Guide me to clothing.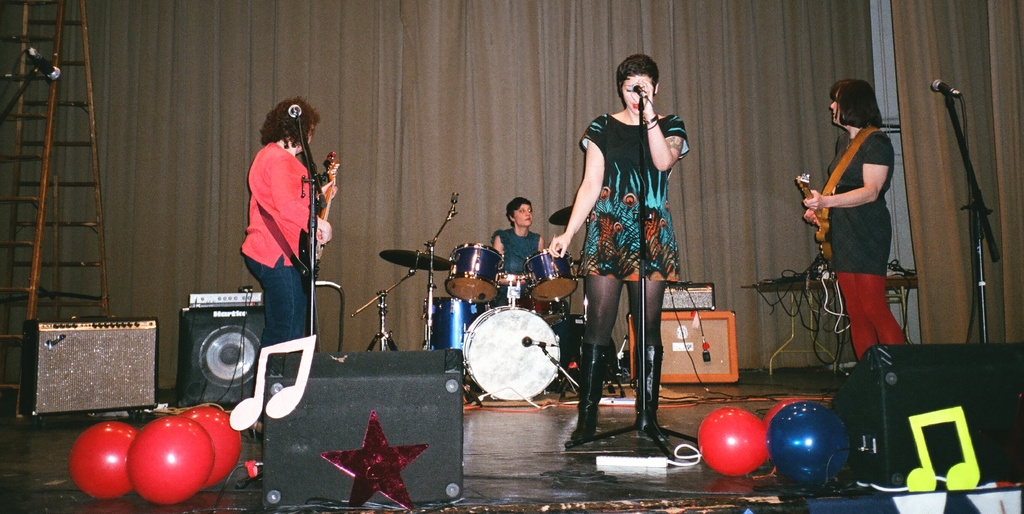
Guidance: (x1=583, y1=108, x2=689, y2=342).
